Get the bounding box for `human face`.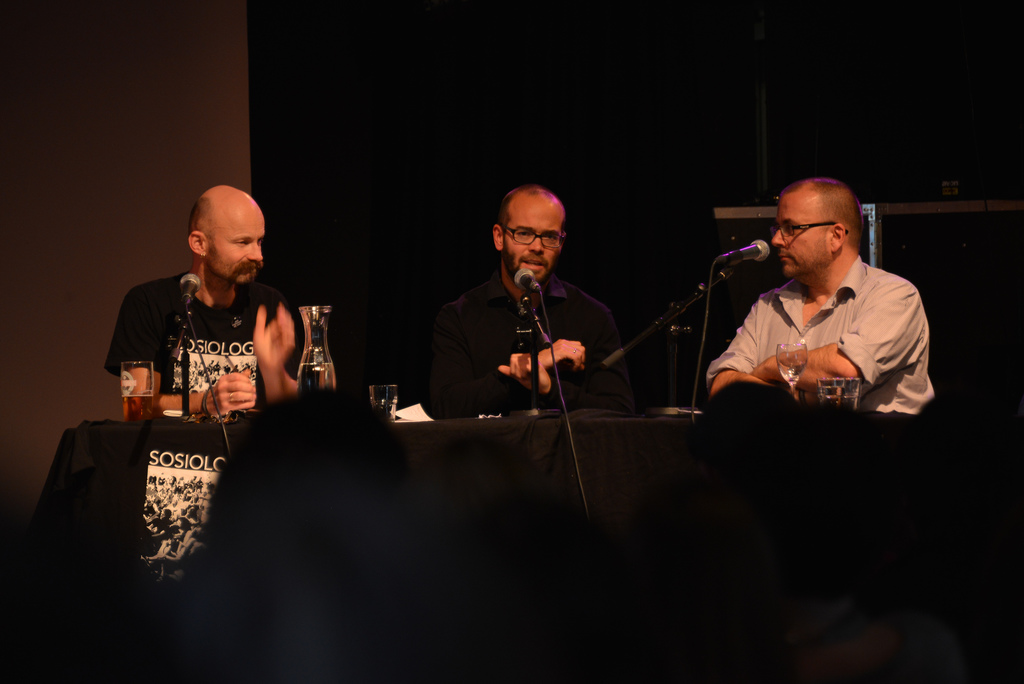
detection(505, 198, 565, 279).
